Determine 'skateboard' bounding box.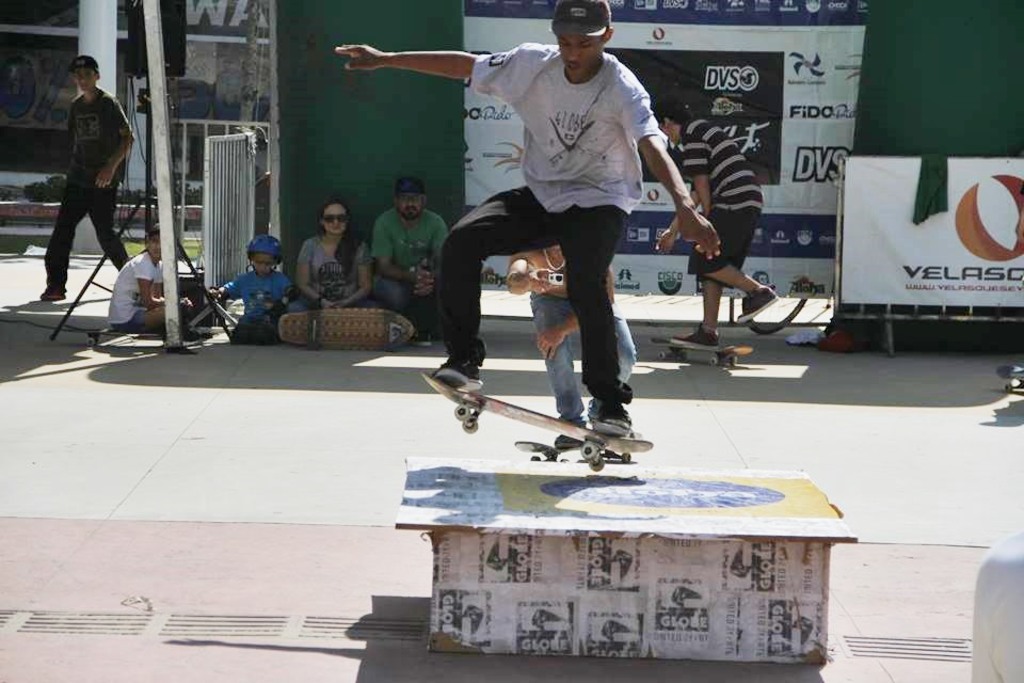
Determined: box=[276, 306, 414, 353].
